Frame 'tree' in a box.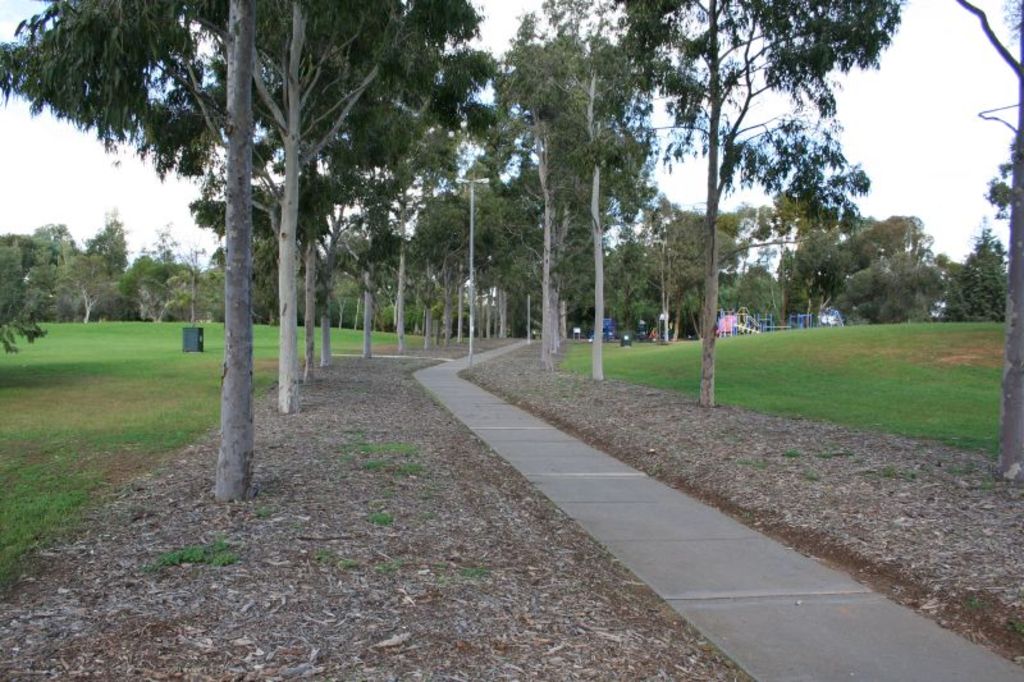
x1=79, y1=212, x2=131, y2=298.
